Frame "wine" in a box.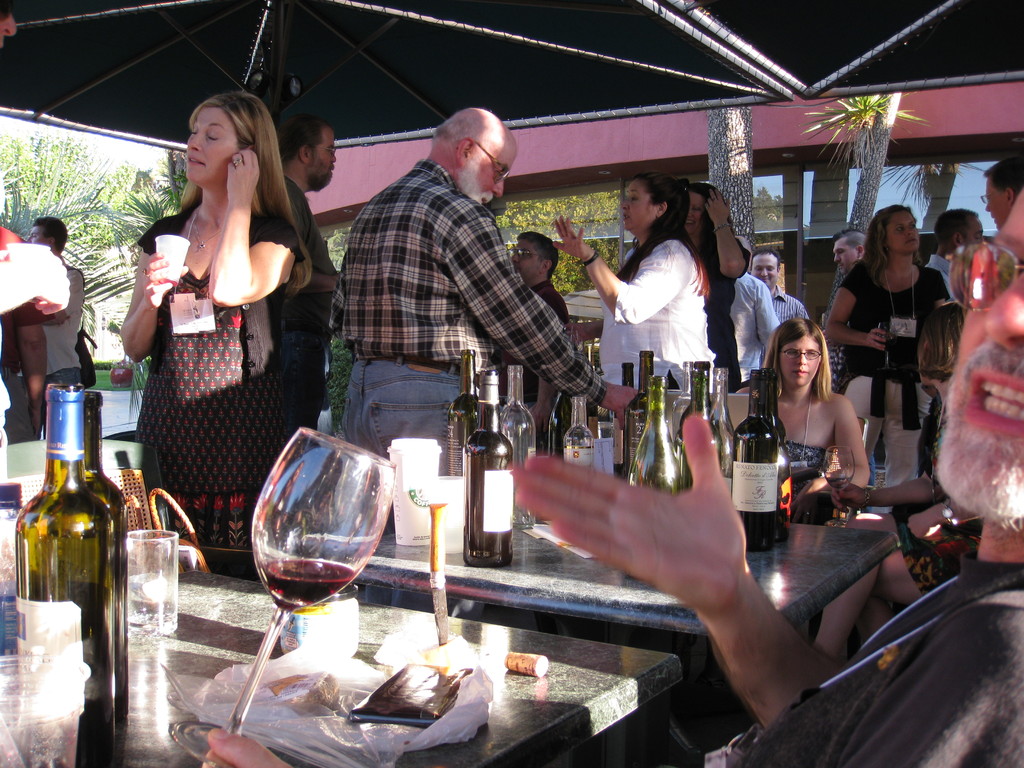
crop(20, 369, 113, 714).
